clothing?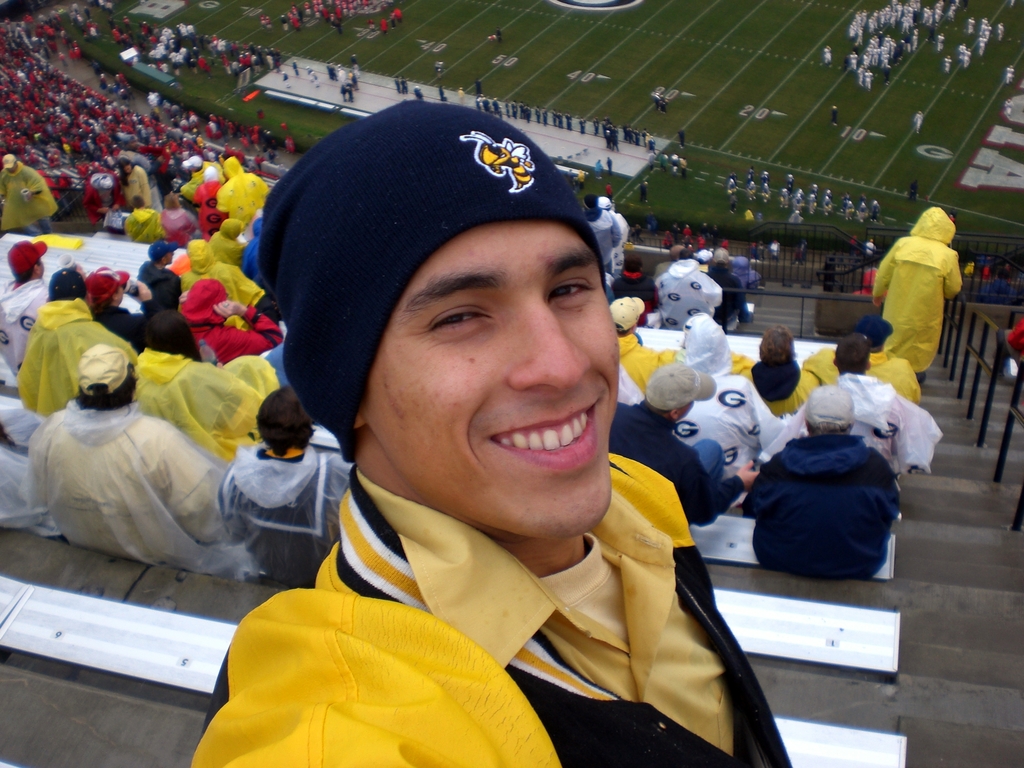
<box>772,243,778,258</box>
